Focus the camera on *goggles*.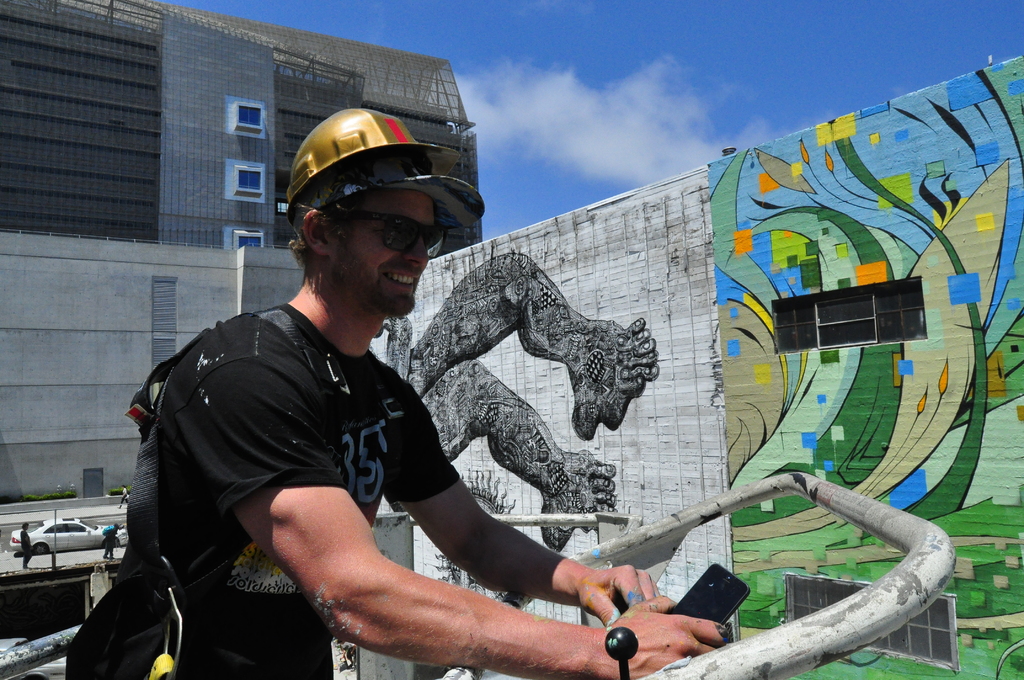
Focus region: rect(323, 207, 445, 259).
